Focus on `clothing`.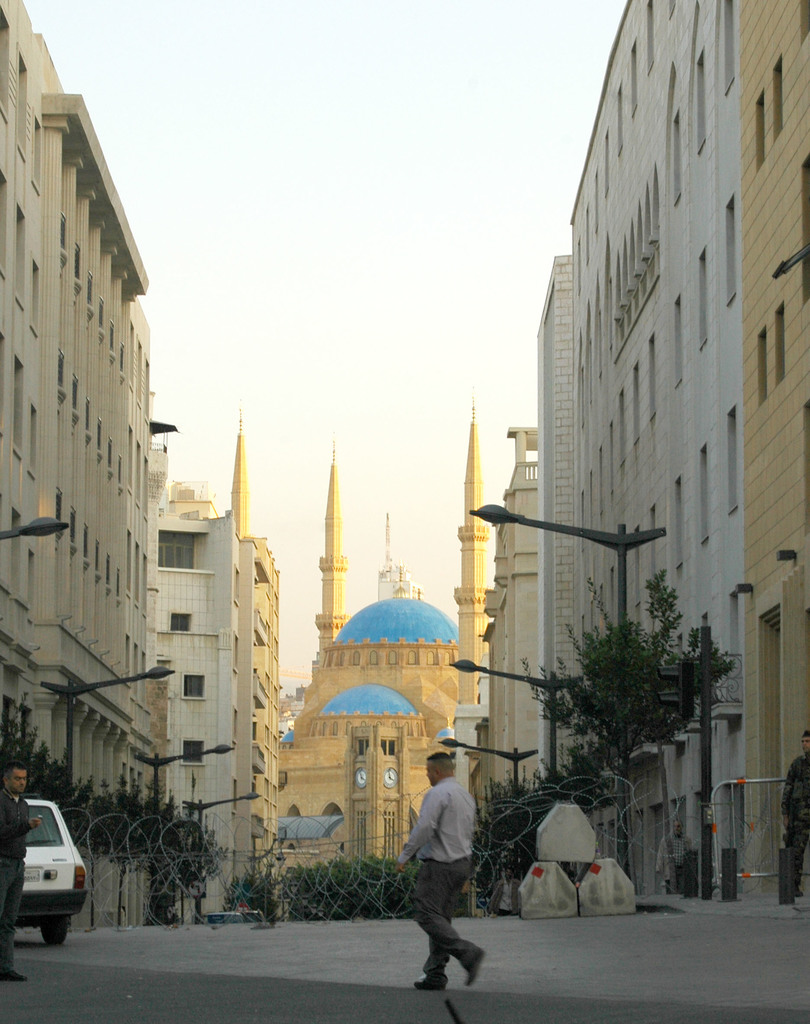
Focused at locate(392, 774, 490, 980).
